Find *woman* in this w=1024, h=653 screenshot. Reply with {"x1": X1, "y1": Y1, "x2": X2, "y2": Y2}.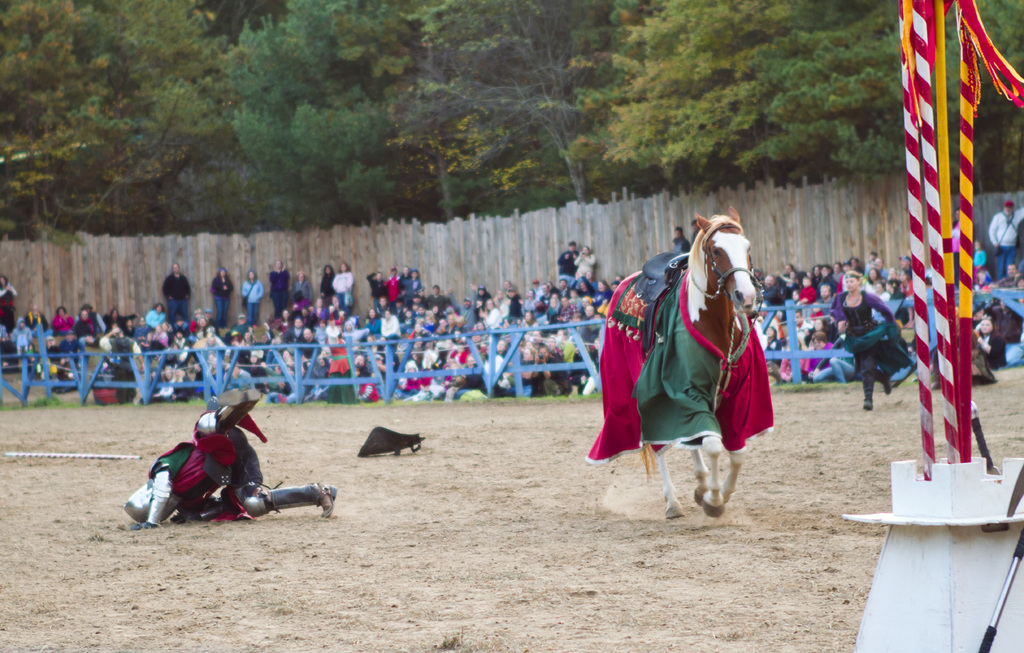
{"x1": 579, "y1": 284, "x2": 595, "y2": 298}.
